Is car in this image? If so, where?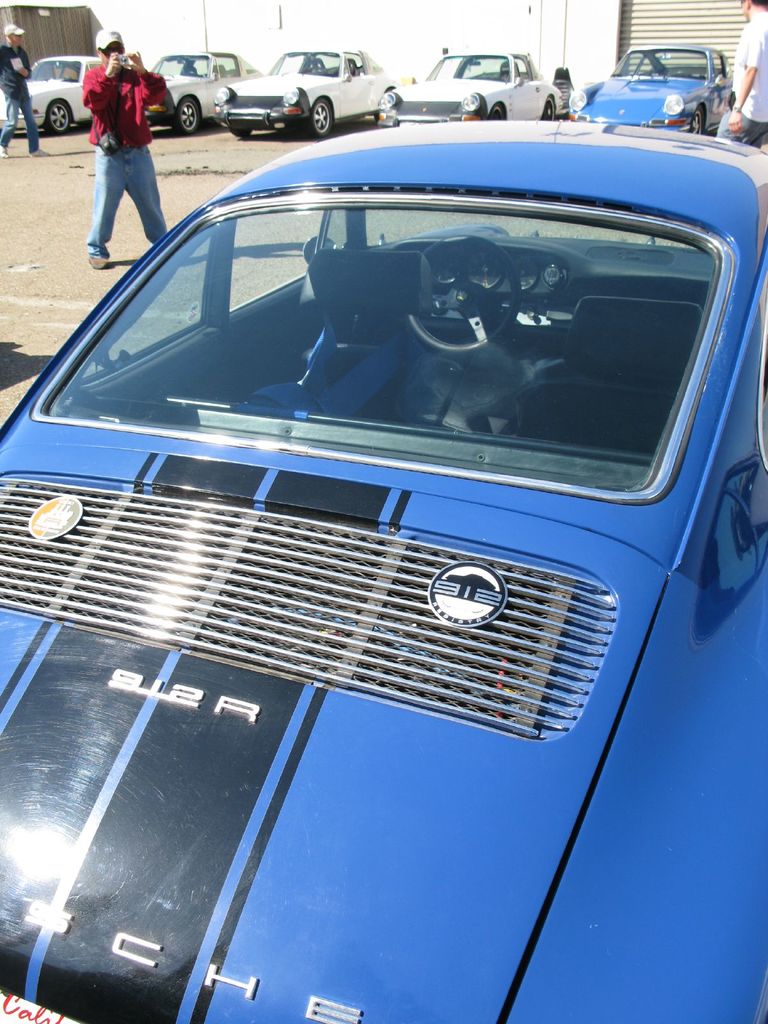
Yes, at 2/55/100/132.
